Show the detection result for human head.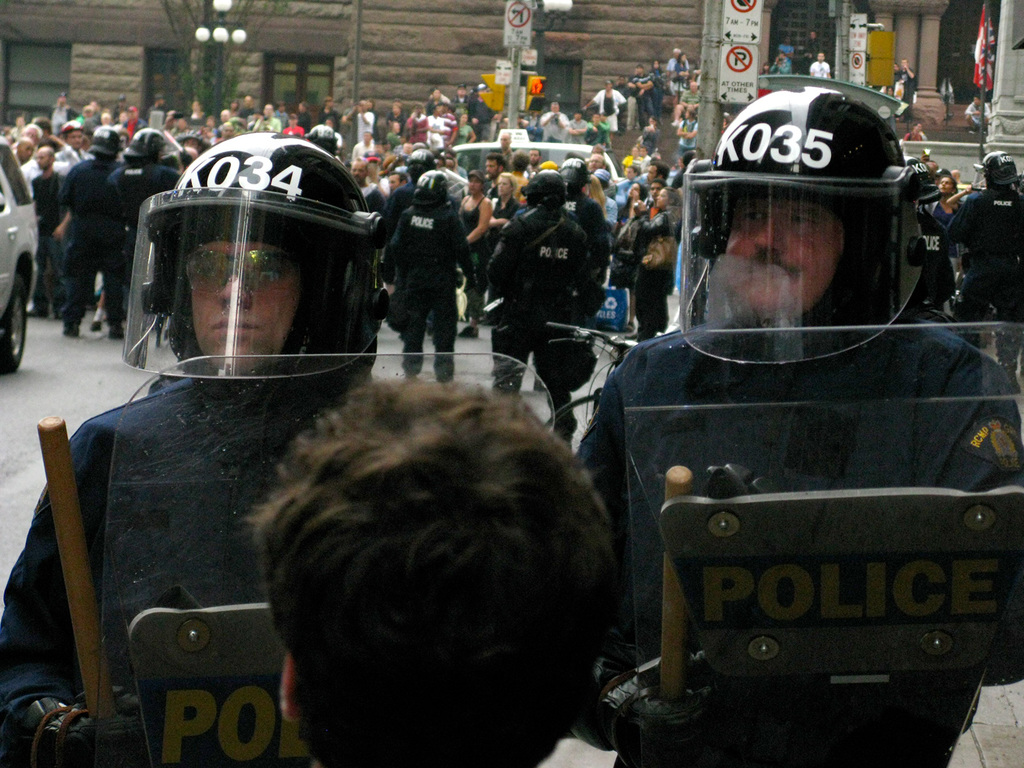
[left=625, top=163, right=642, bottom=180].
